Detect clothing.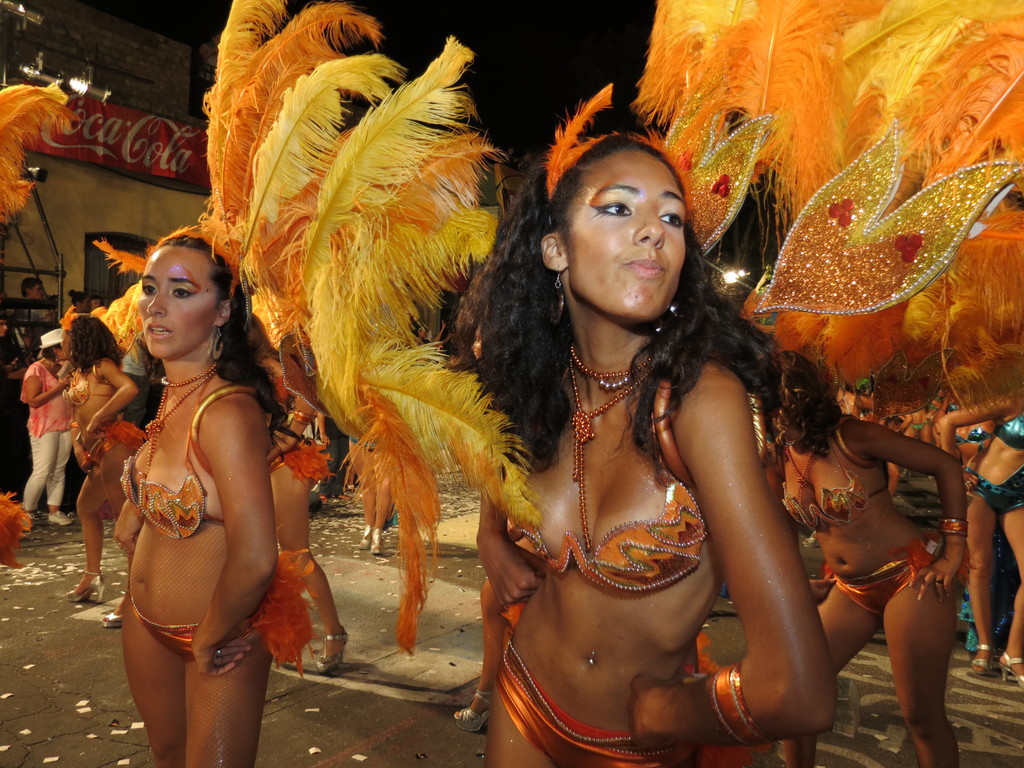
Detected at locate(116, 381, 230, 529).
